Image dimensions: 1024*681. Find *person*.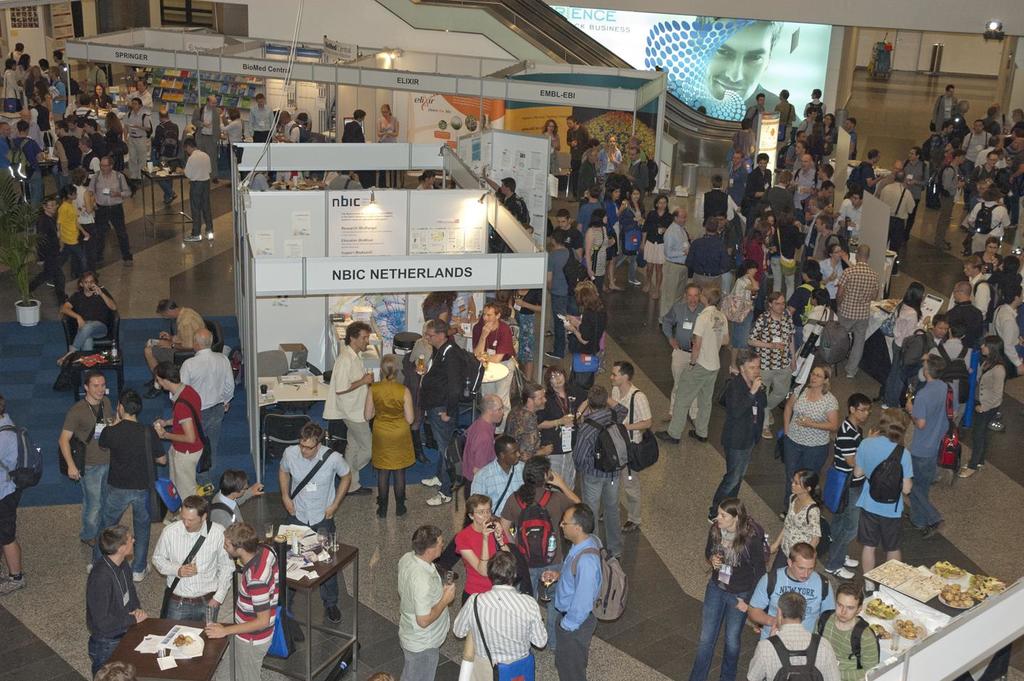
<bbox>950, 256, 992, 313</bbox>.
